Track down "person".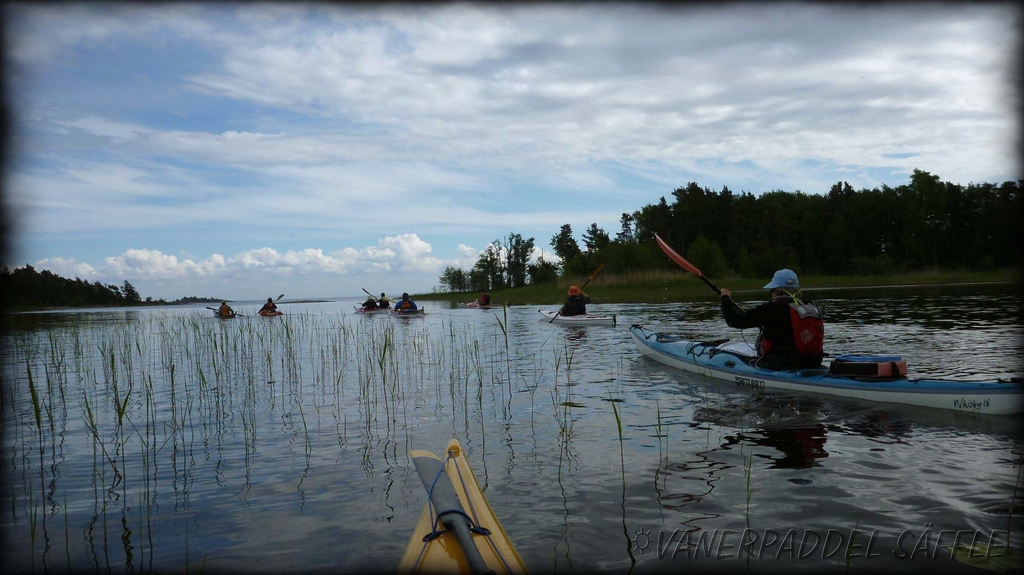
Tracked to (x1=706, y1=265, x2=833, y2=368).
